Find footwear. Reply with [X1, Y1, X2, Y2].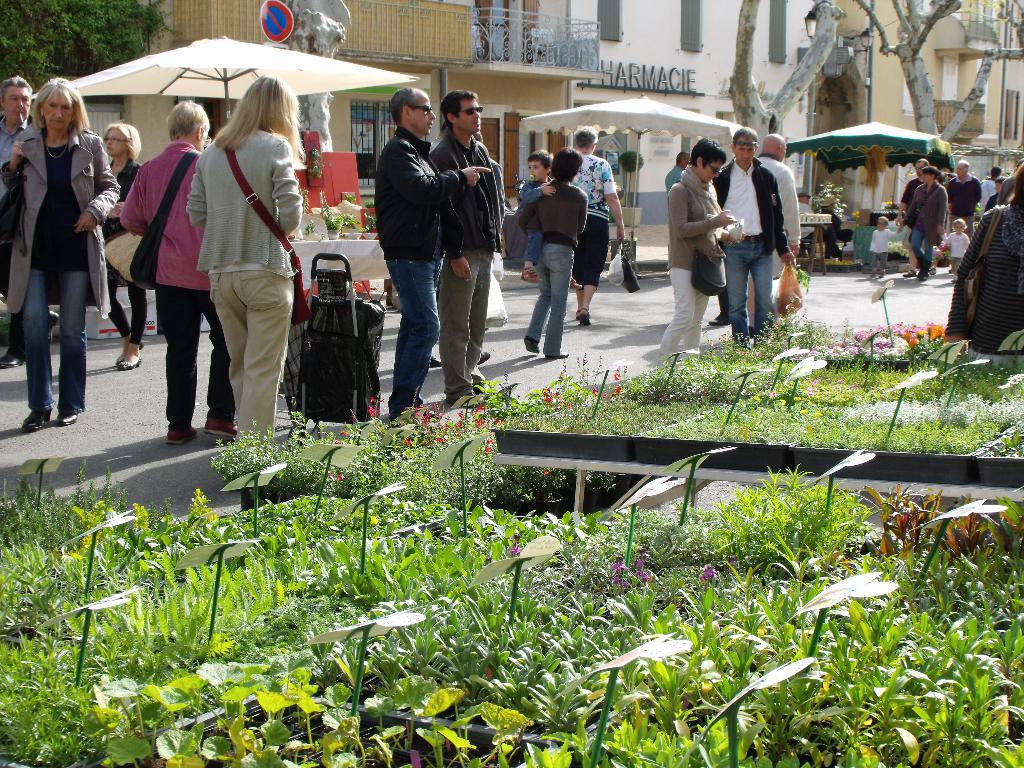
[582, 306, 592, 323].
